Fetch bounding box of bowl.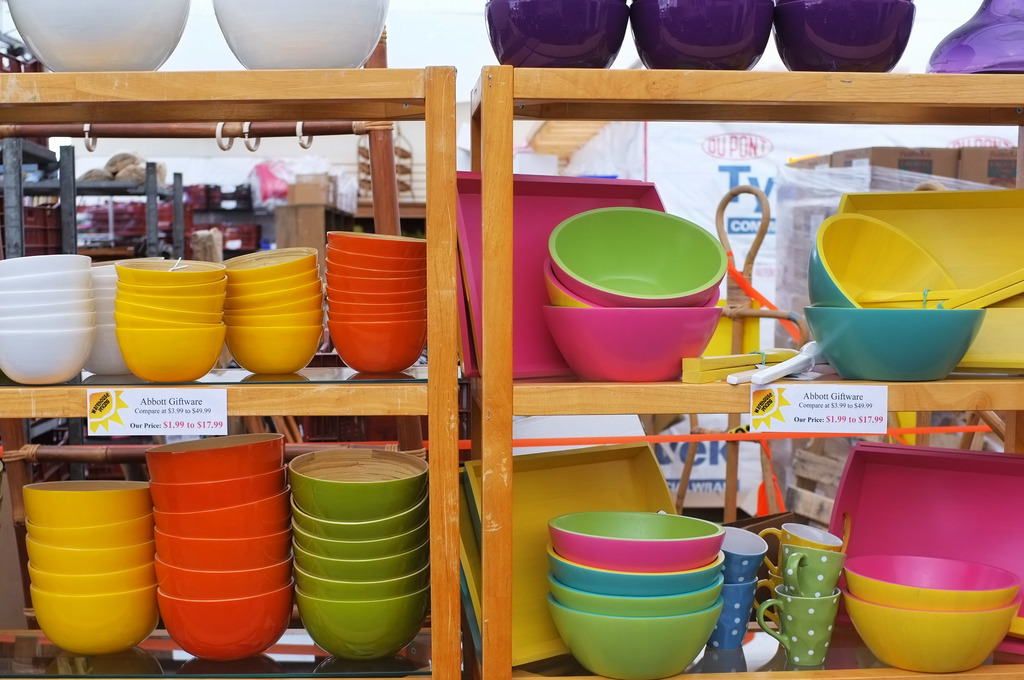
Bbox: [548,512,725,573].
